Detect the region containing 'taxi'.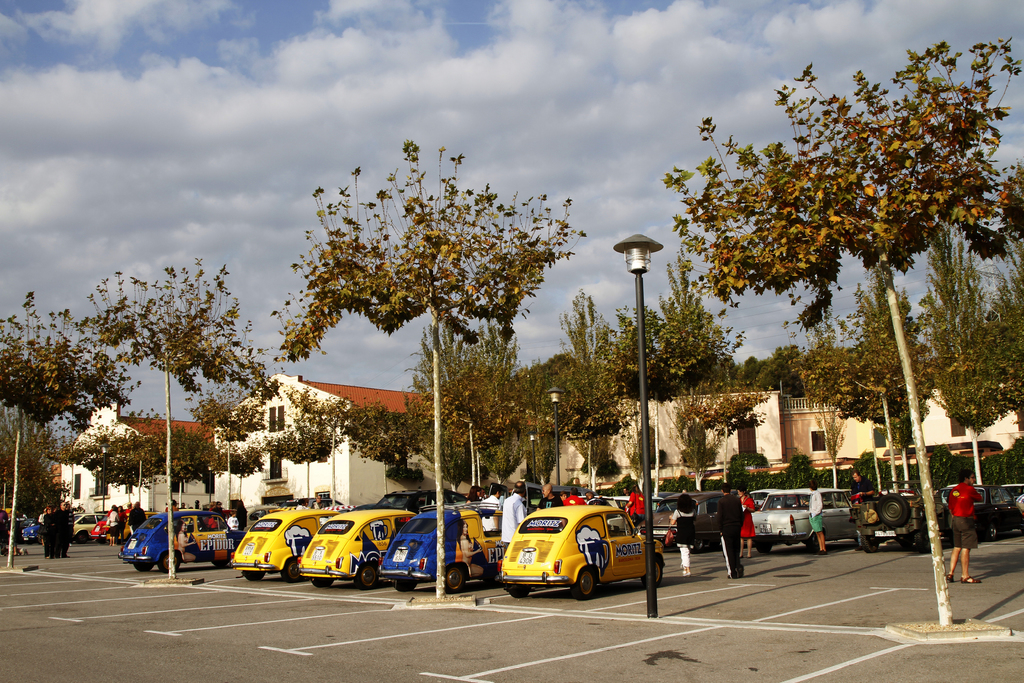
l=382, t=503, r=508, b=589.
